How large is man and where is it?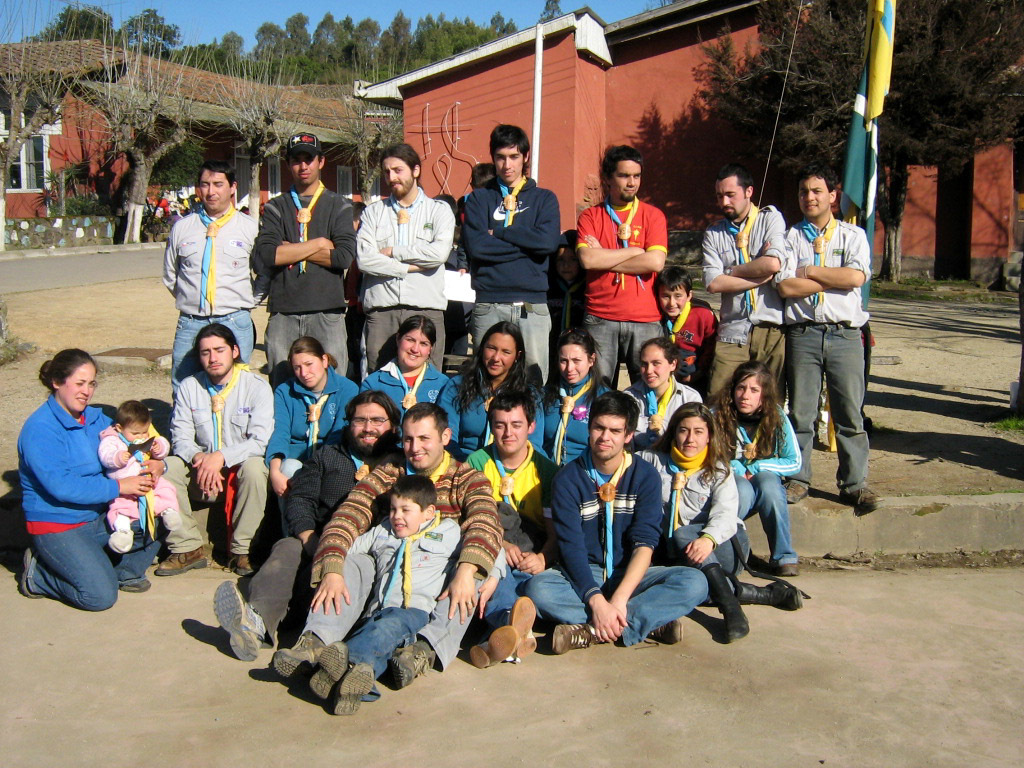
Bounding box: box(250, 128, 358, 378).
